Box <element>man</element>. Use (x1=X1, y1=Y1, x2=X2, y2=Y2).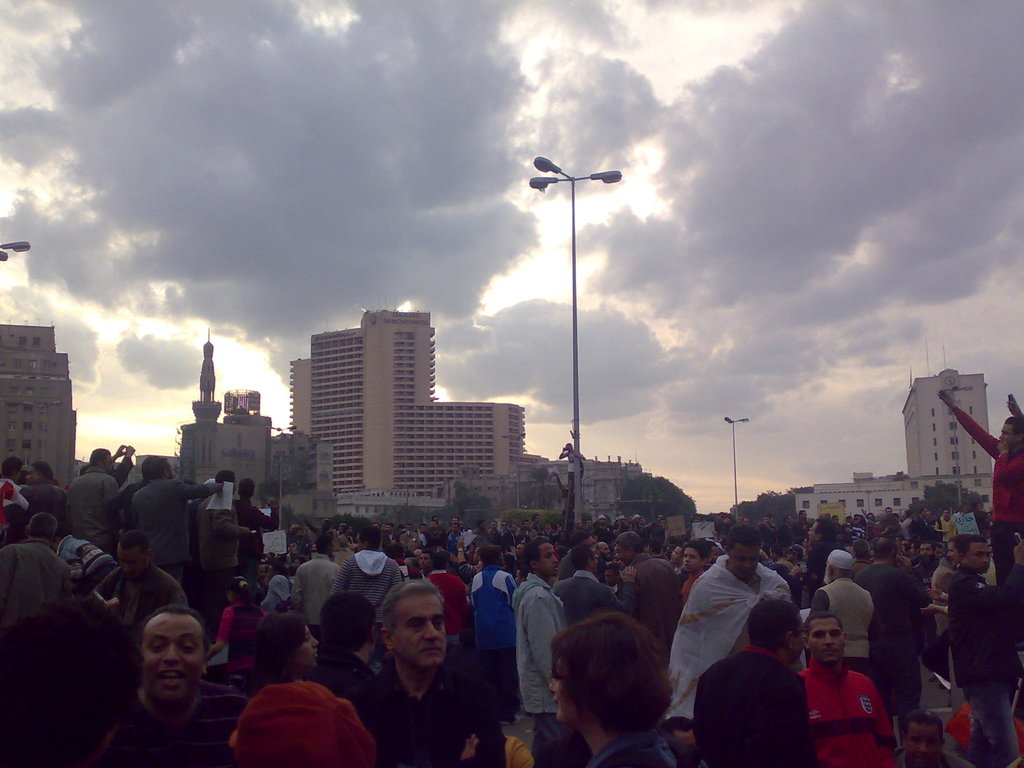
(x1=412, y1=549, x2=433, y2=579).
